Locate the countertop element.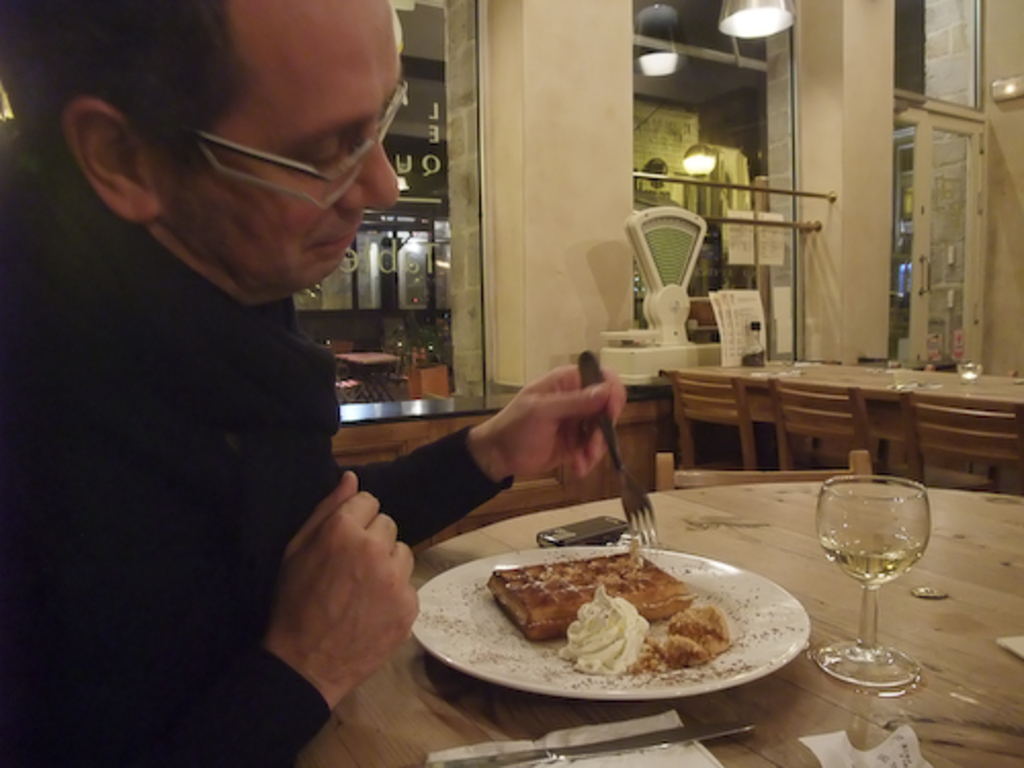
Element bbox: <bbox>281, 475, 1022, 766</bbox>.
